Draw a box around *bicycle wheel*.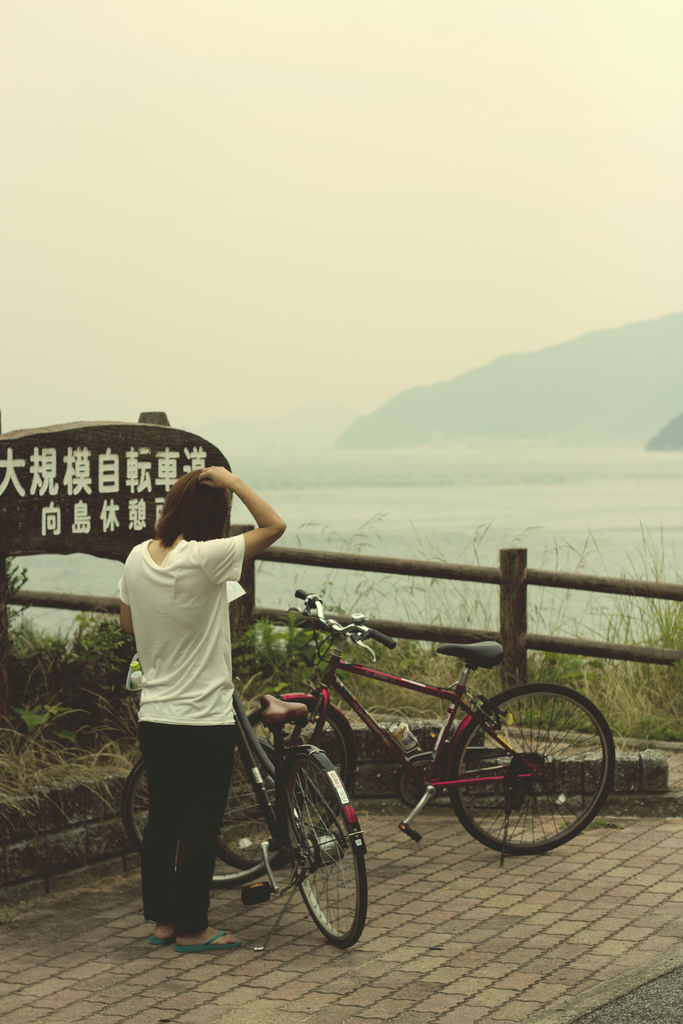
<region>436, 689, 621, 865</region>.
